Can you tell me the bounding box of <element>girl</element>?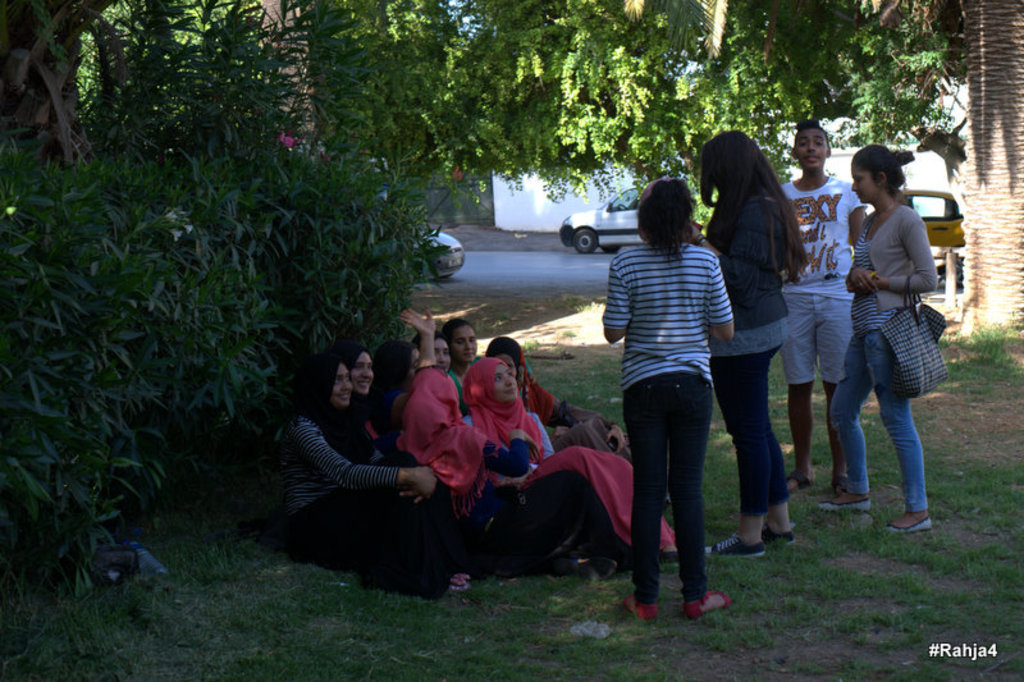
bbox=(598, 182, 737, 623).
